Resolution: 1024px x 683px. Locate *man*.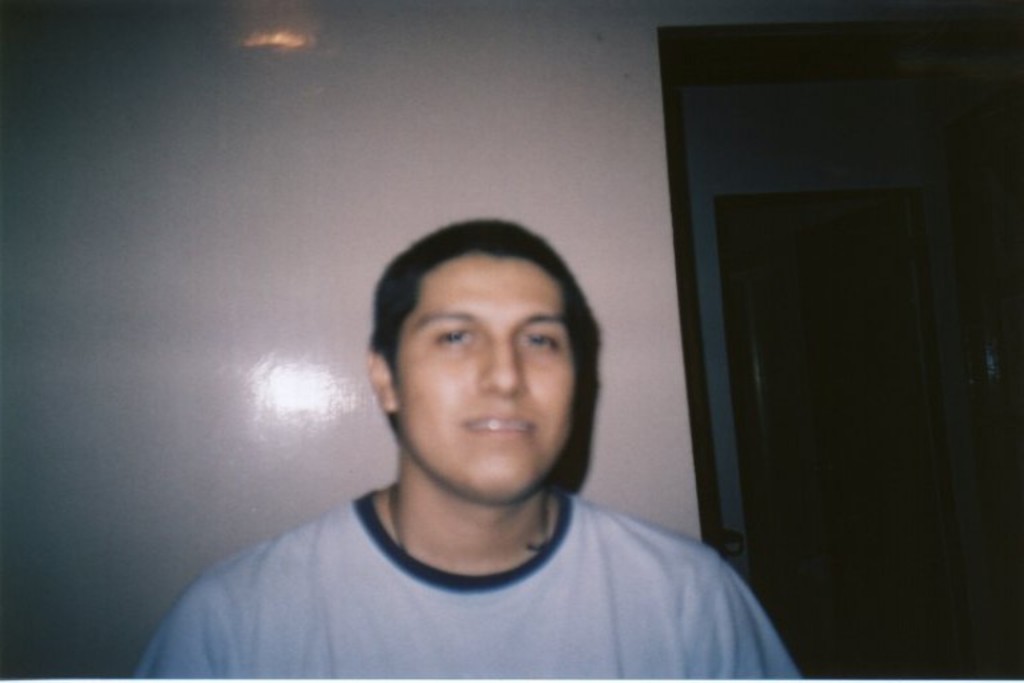
box=[123, 191, 817, 658].
